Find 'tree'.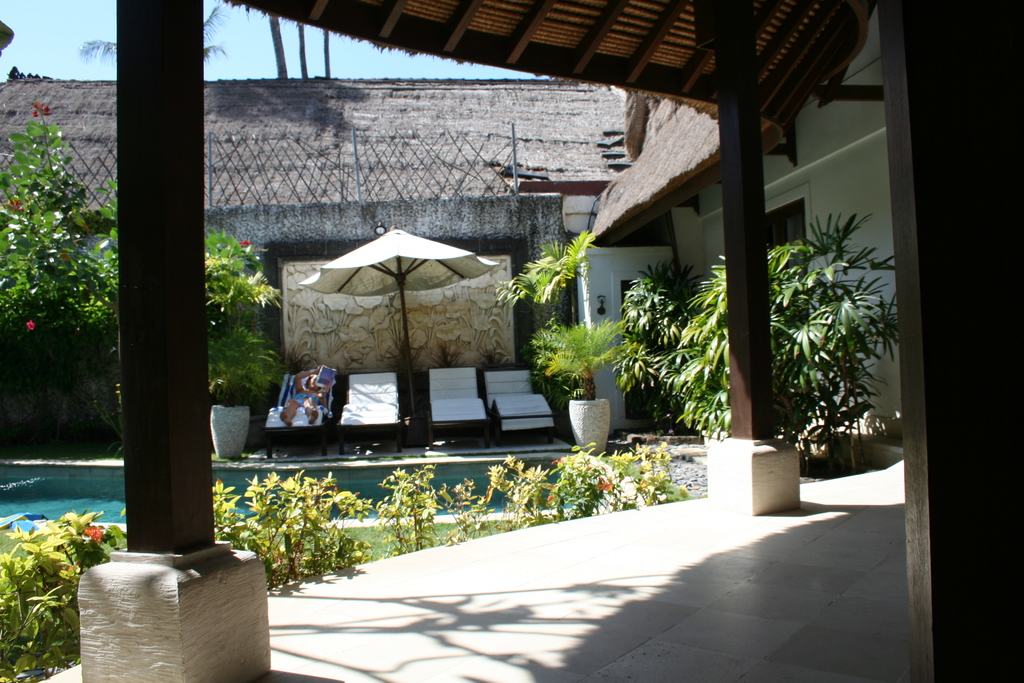
(left=268, top=19, right=285, bottom=73).
